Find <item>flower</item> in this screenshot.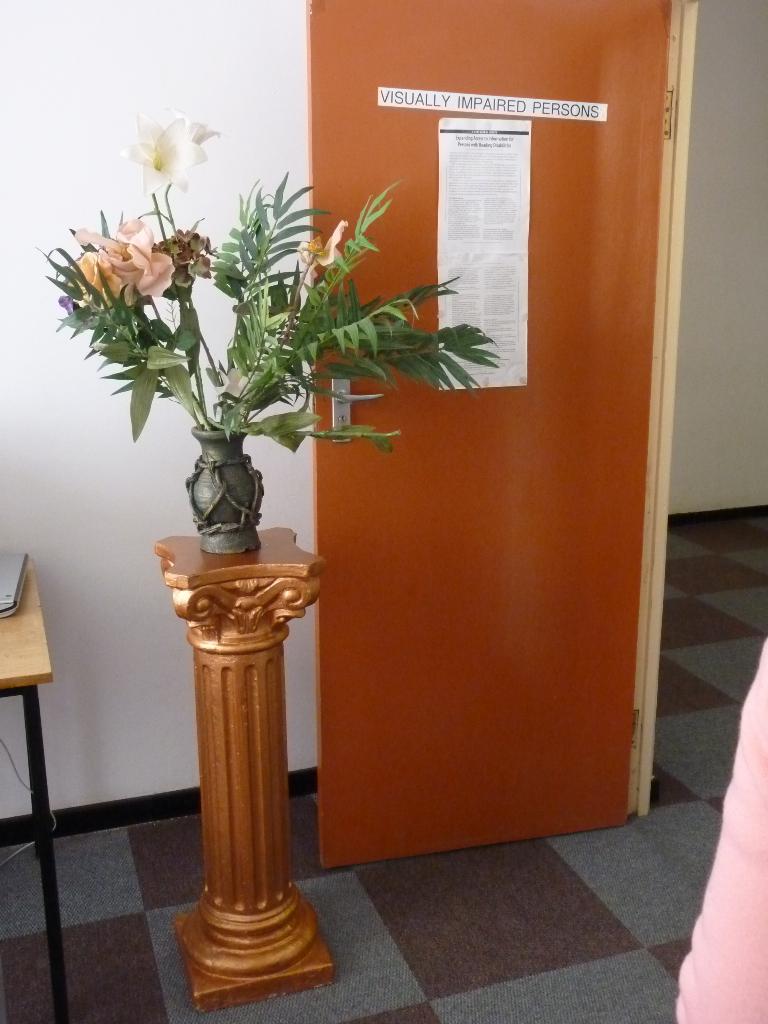
The bounding box for <item>flower</item> is box(218, 361, 258, 404).
